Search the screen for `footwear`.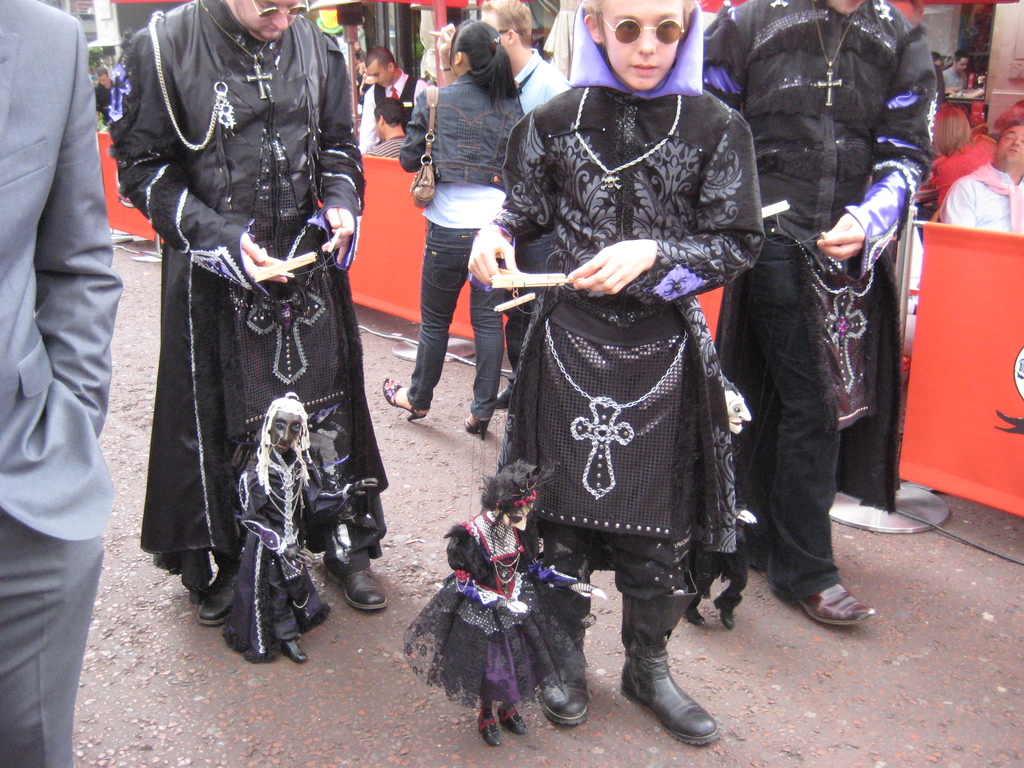
Found at pyautogui.locateOnScreen(719, 605, 735, 628).
